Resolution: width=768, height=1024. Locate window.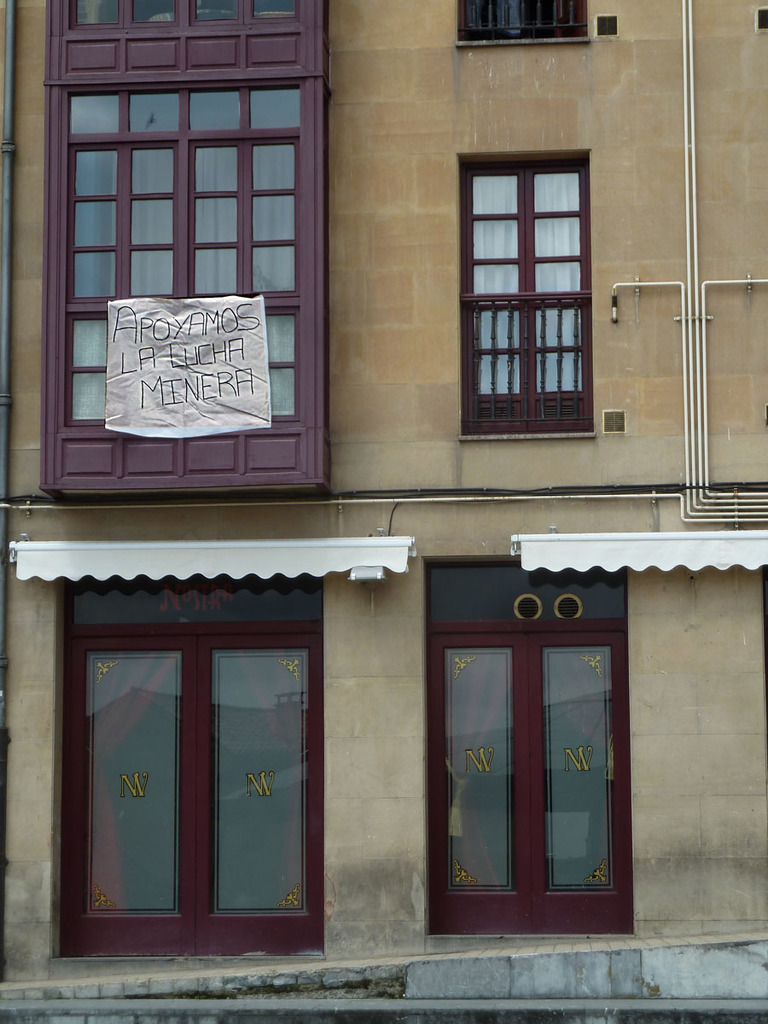
l=49, t=580, r=322, b=955.
